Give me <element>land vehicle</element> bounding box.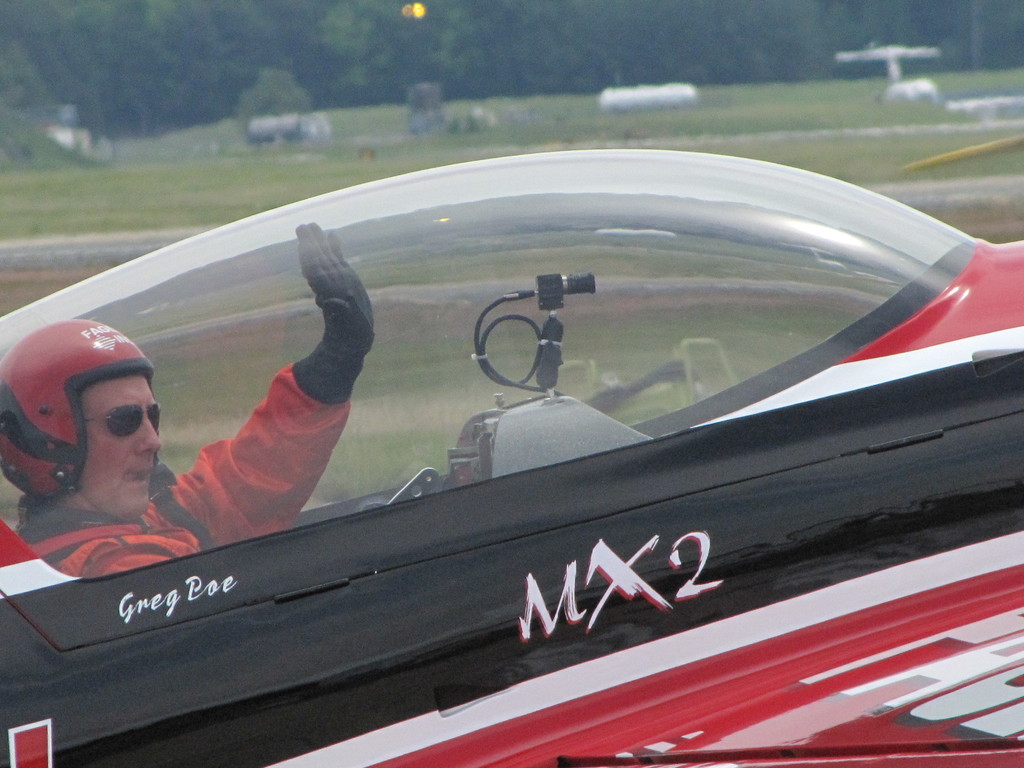
{"x1": 12, "y1": 76, "x2": 1005, "y2": 734}.
